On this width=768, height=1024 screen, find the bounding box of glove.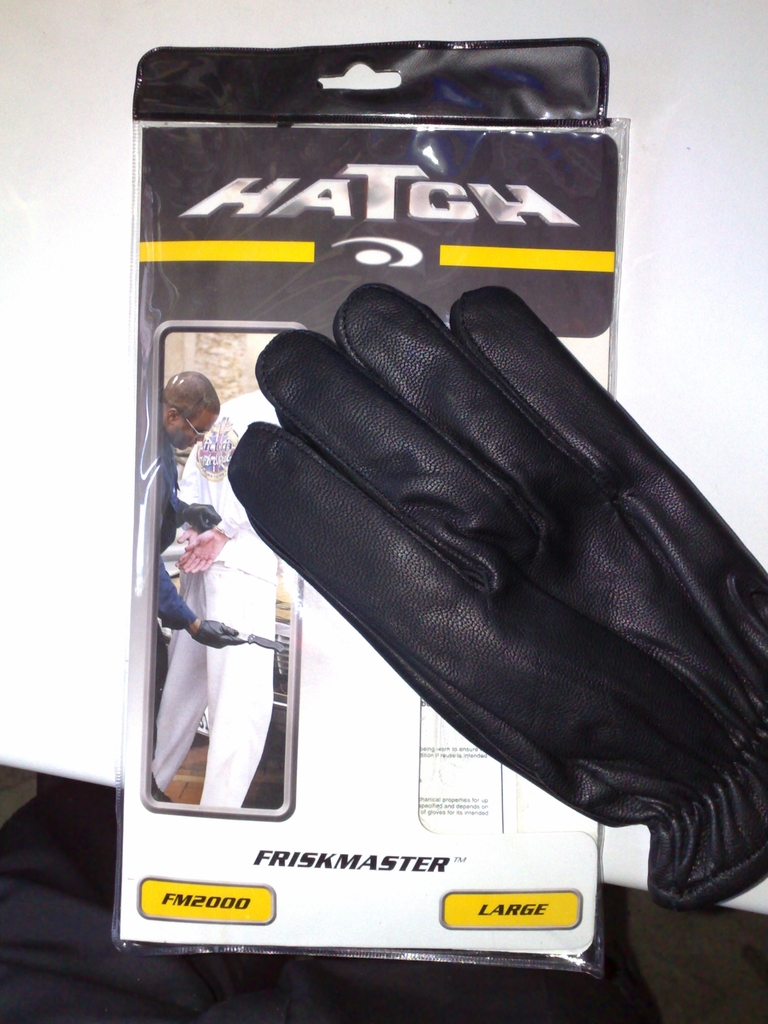
Bounding box: [left=227, top=283, right=767, bottom=913].
